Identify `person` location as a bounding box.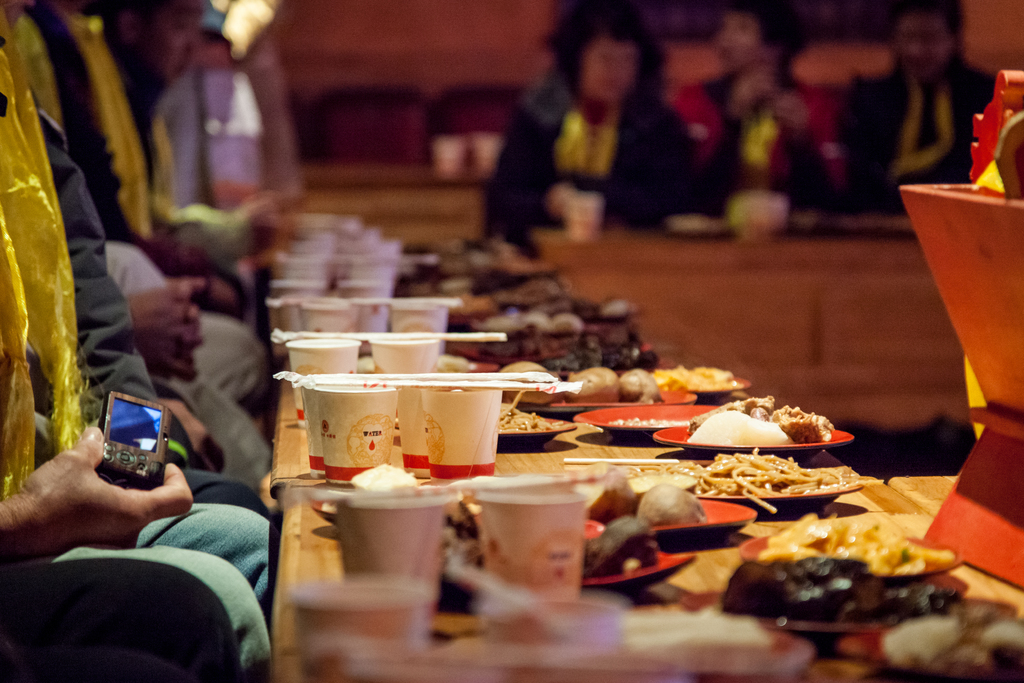
97,0,262,306.
